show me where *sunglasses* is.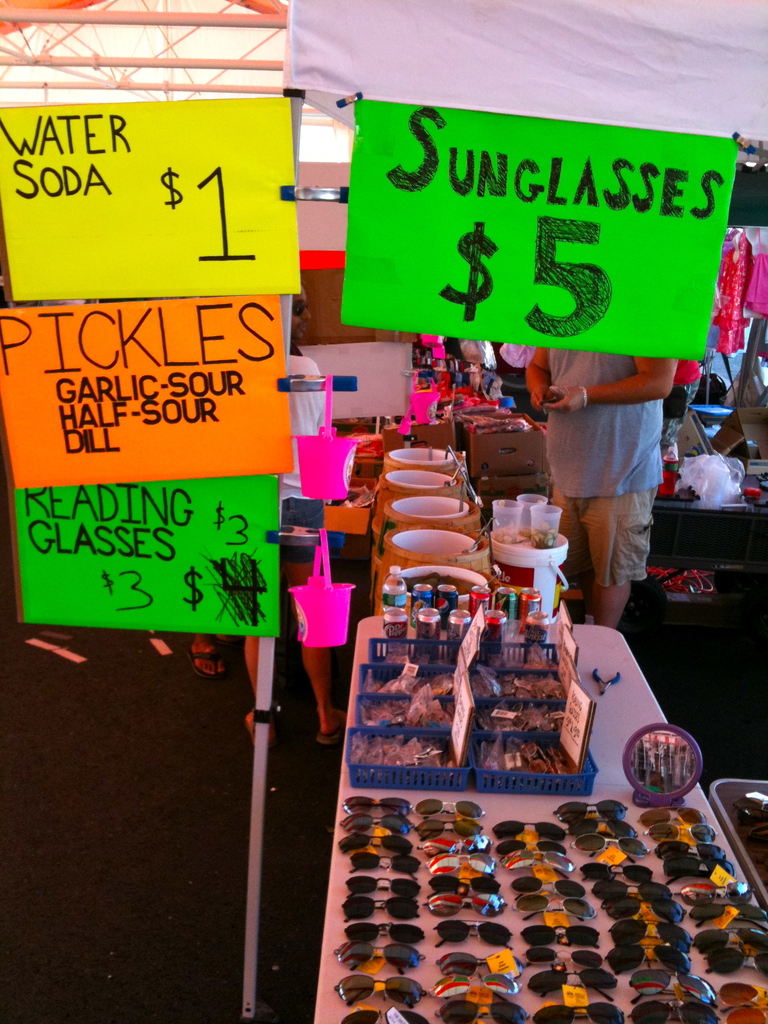
*sunglasses* is at BBox(335, 830, 415, 856).
